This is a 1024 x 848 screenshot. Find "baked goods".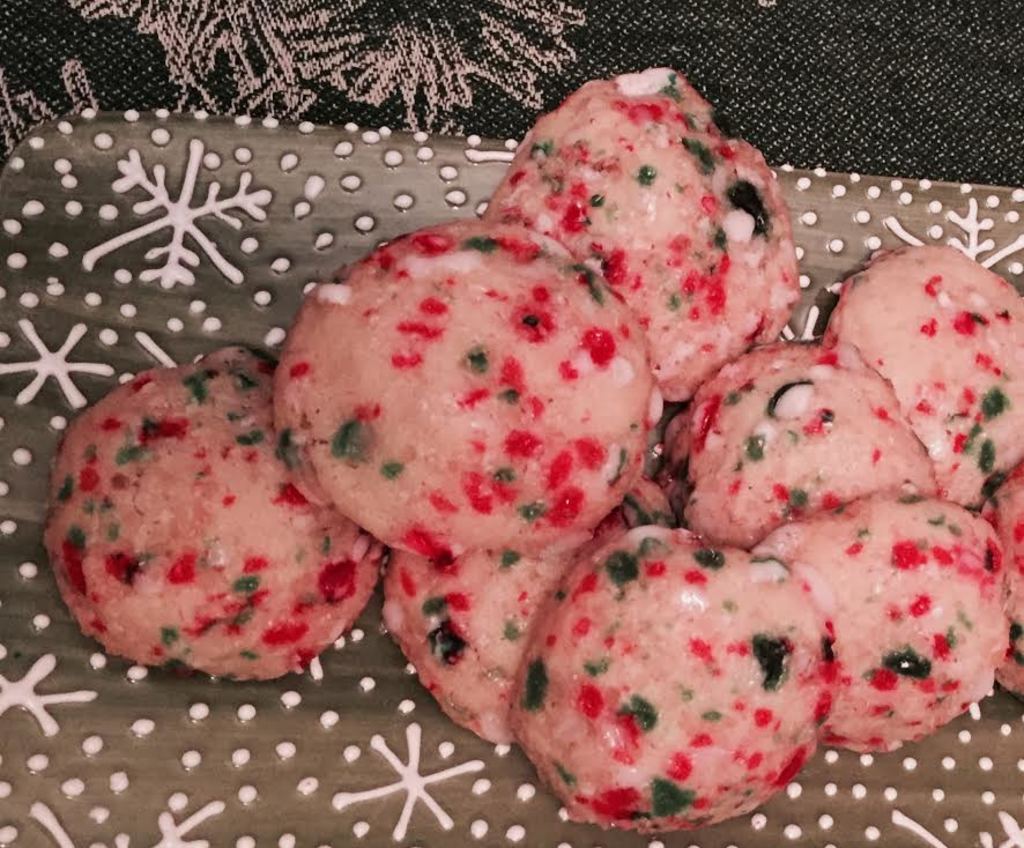
Bounding box: box=[481, 64, 810, 410].
